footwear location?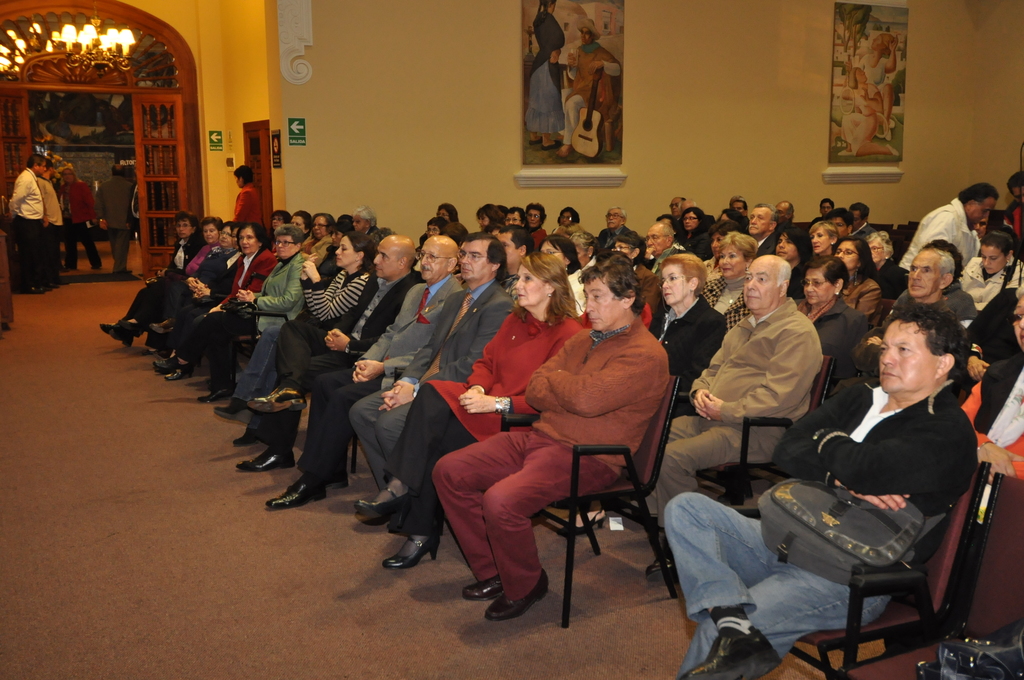
x1=246, y1=387, x2=308, y2=415
